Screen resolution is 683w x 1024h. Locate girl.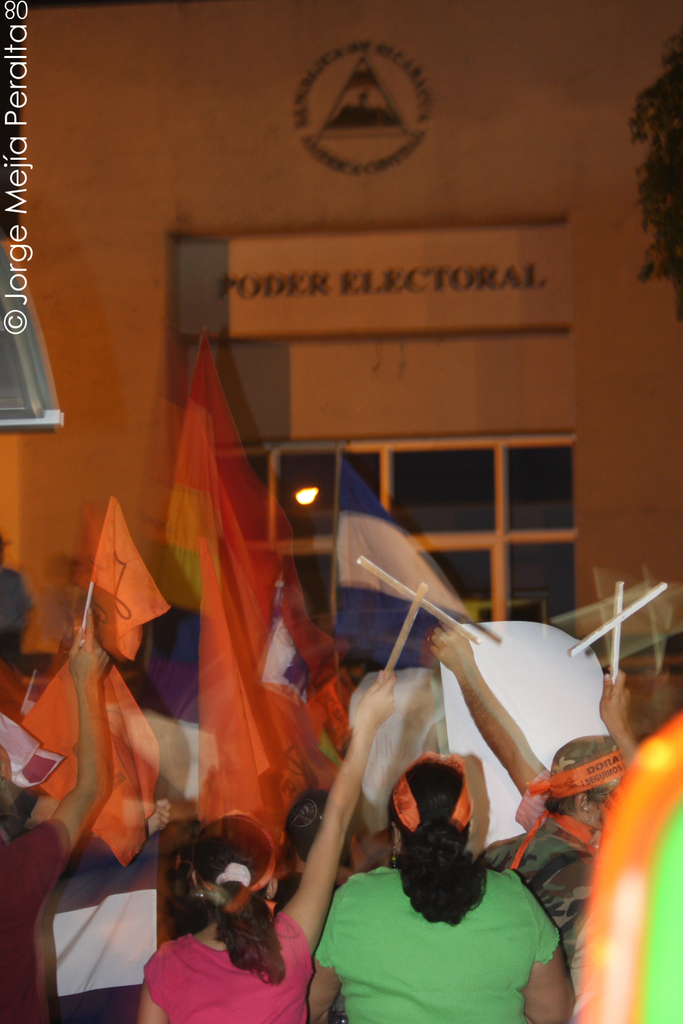
select_region(311, 756, 574, 1023).
